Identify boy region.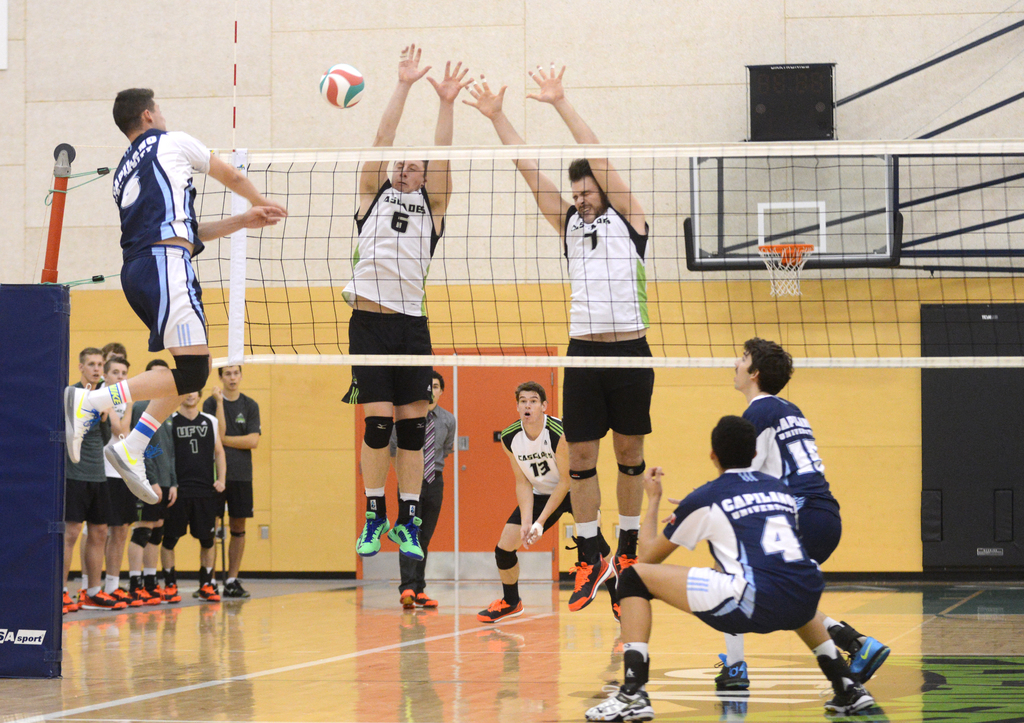
Region: bbox(460, 58, 654, 615).
